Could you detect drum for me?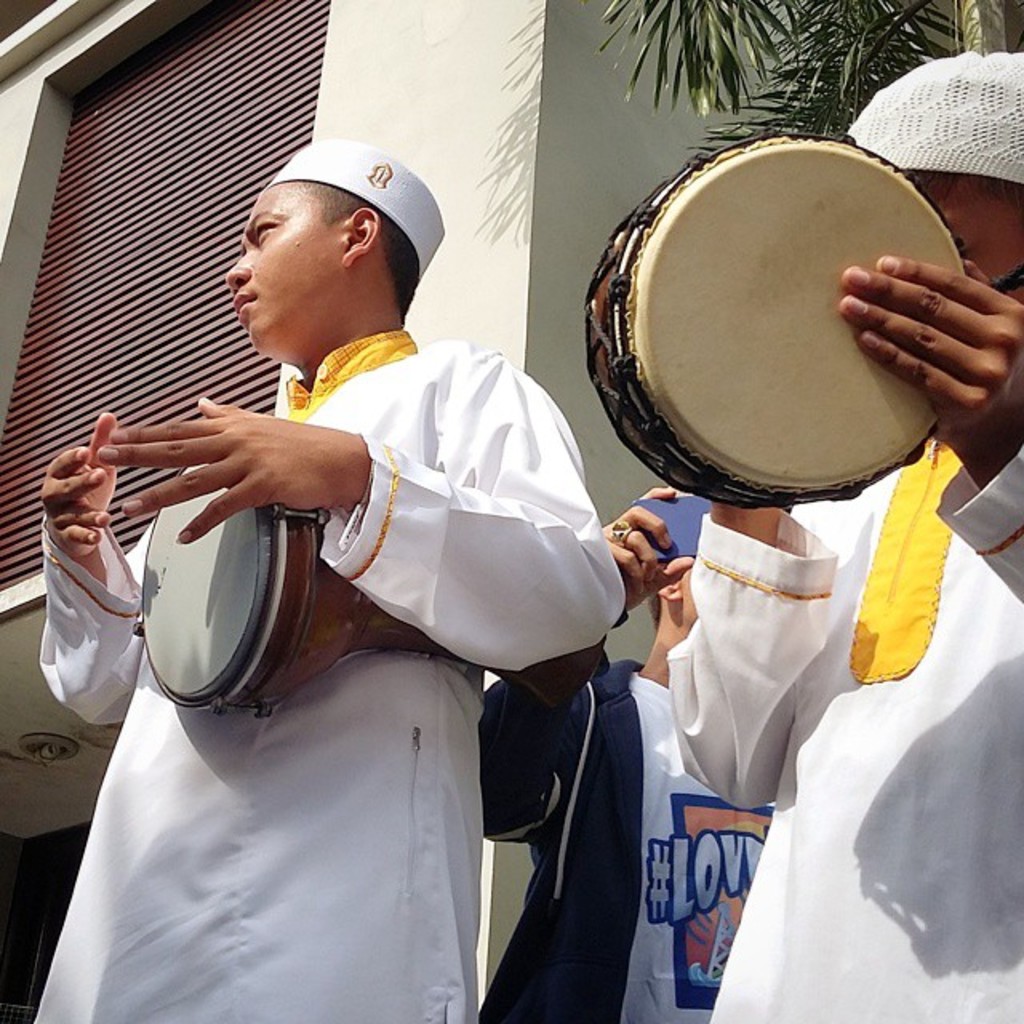
Detection result: bbox=(584, 133, 965, 512).
